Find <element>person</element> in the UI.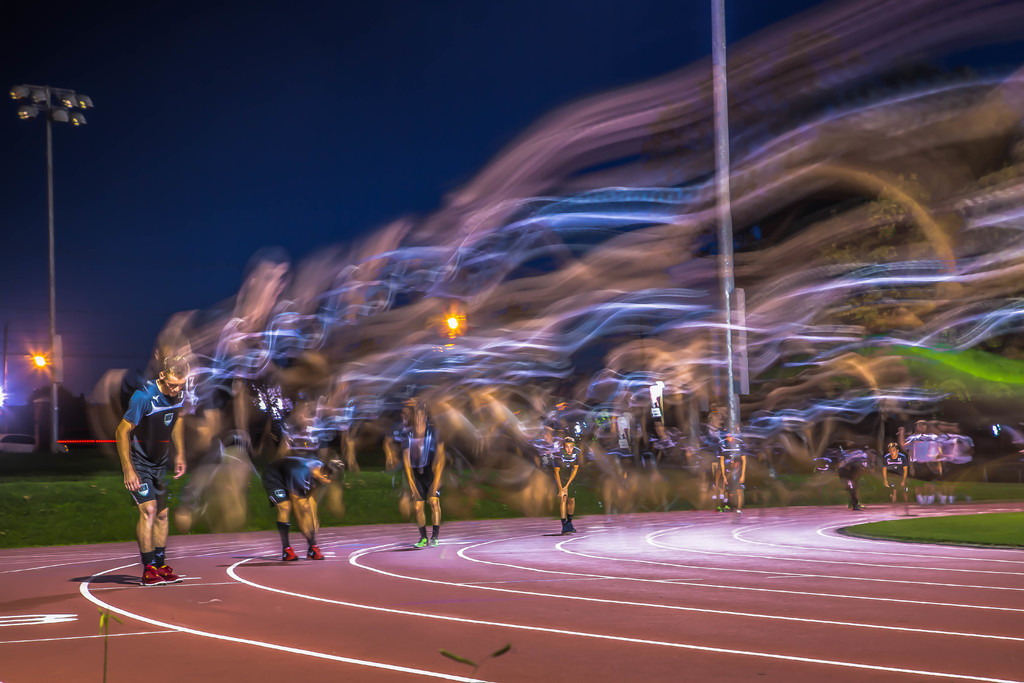
UI element at x1=879, y1=438, x2=915, y2=498.
